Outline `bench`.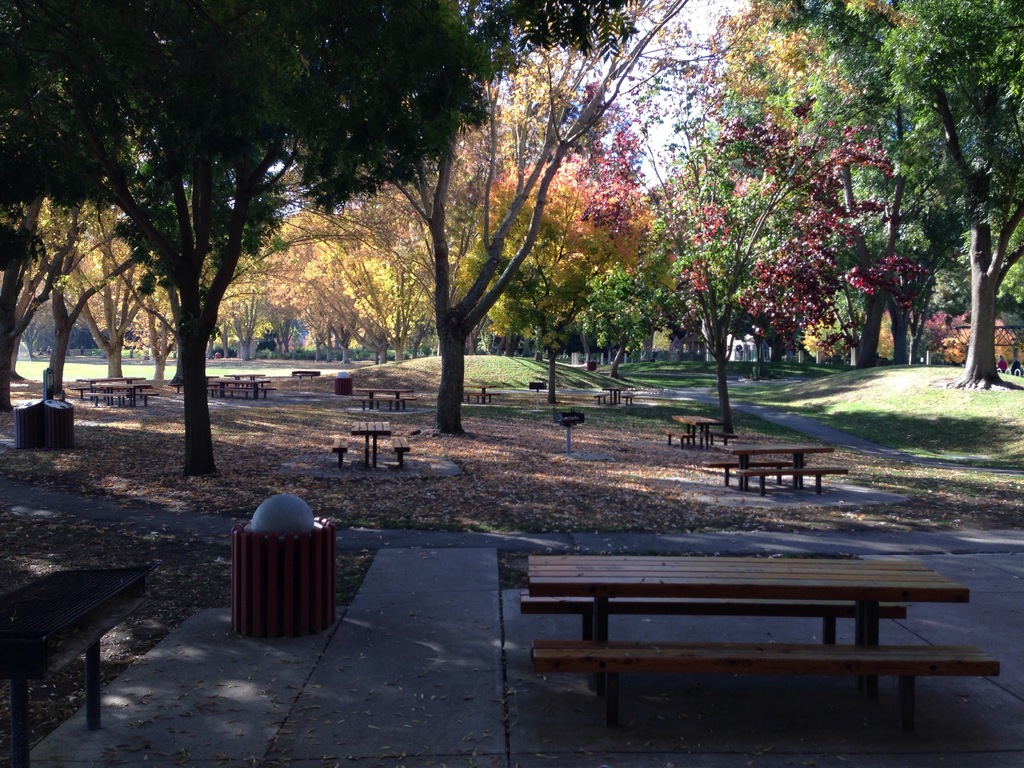
Outline: detection(598, 385, 637, 403).
